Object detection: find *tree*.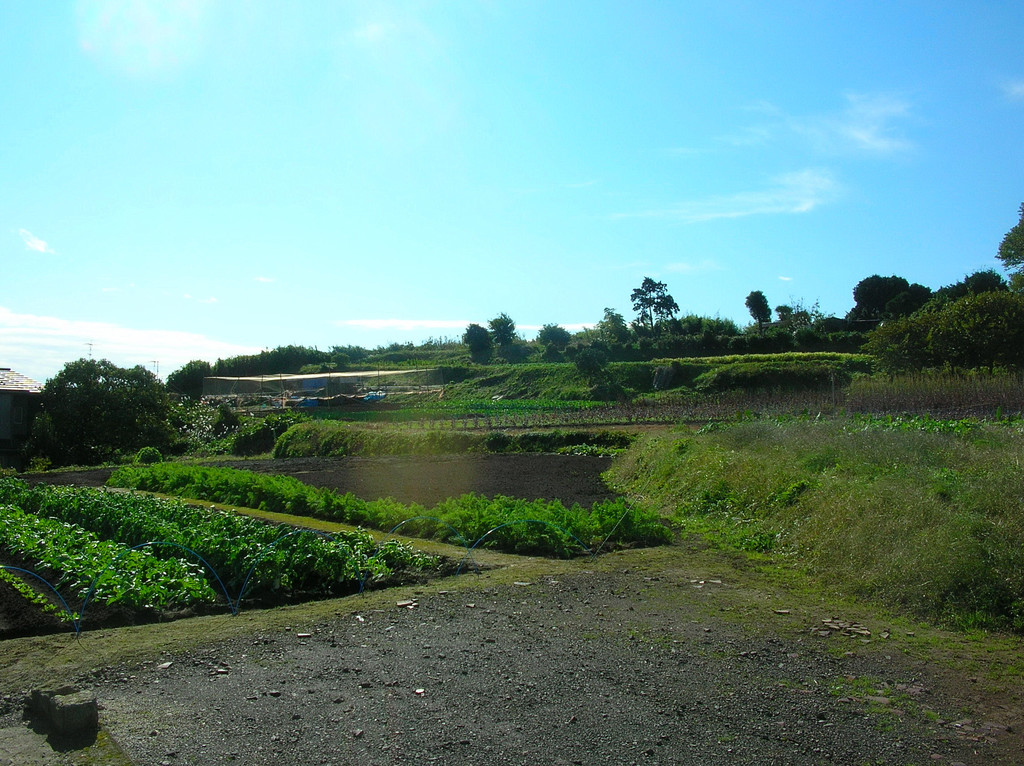
bbox=(842, 273, 936, 321).
